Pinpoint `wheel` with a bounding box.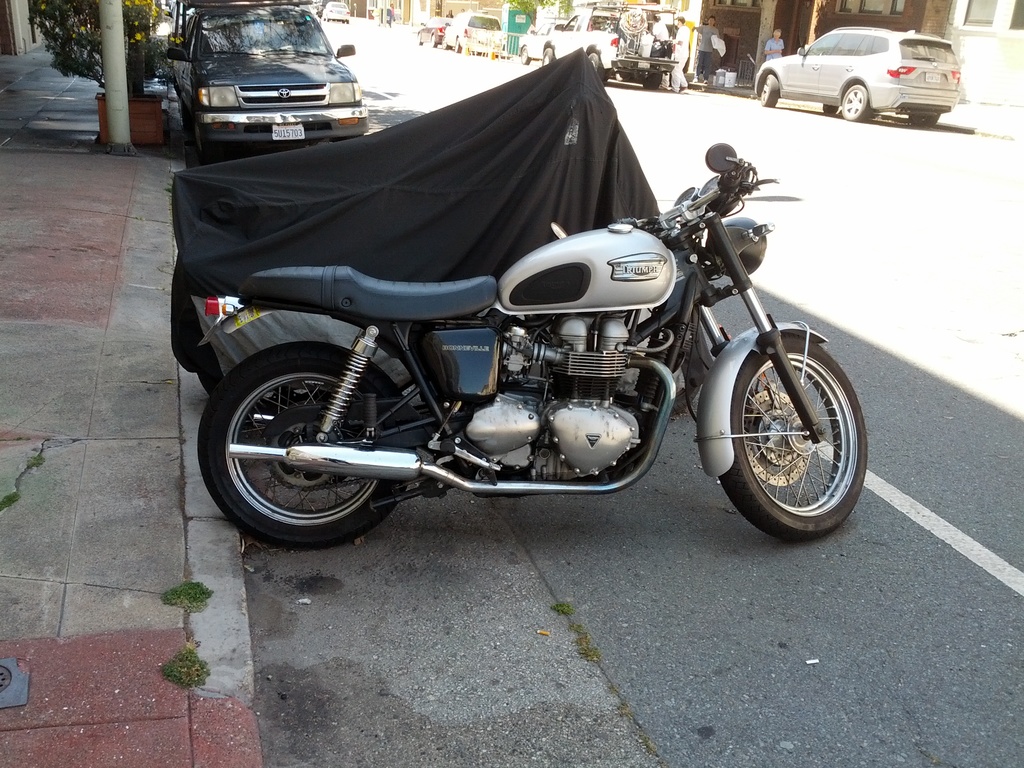
453, 38, 463, 55.
